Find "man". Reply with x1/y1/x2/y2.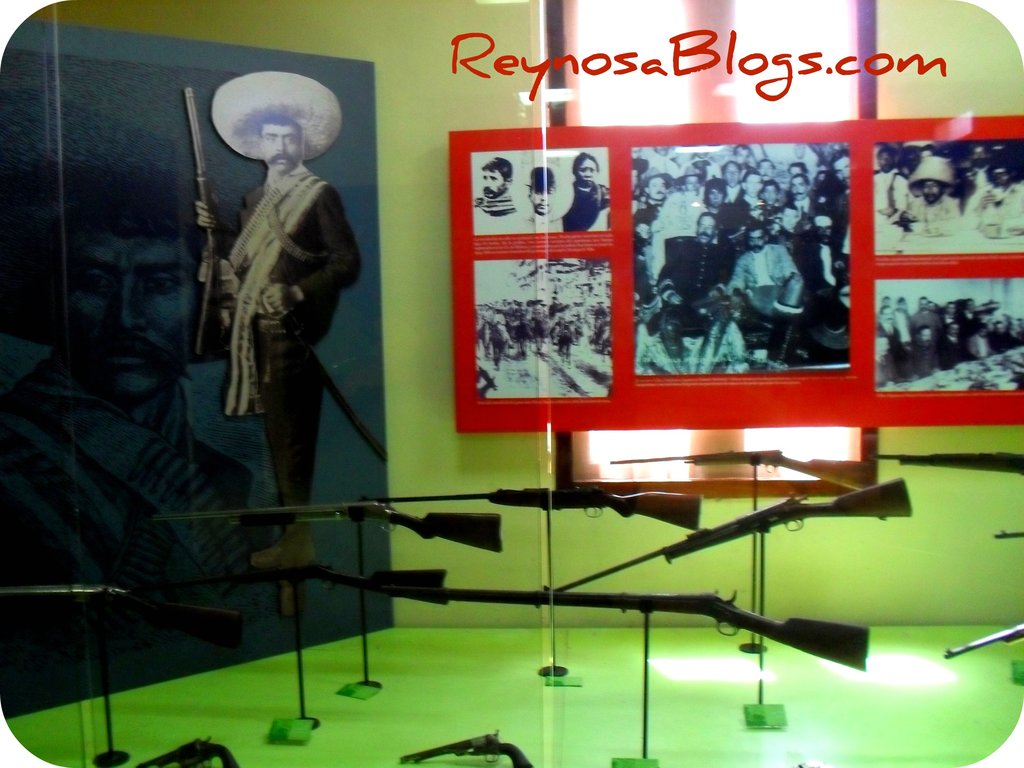
474/159/518/216.
